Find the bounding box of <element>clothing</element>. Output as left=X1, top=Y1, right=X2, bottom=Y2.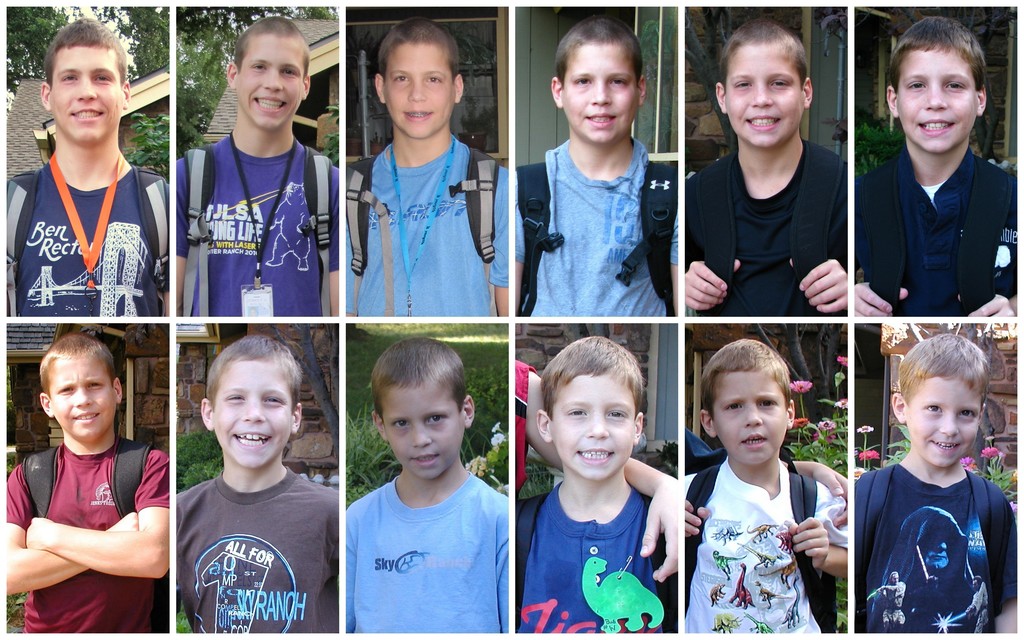
left=175, top=461, right=345, bottom=630.
